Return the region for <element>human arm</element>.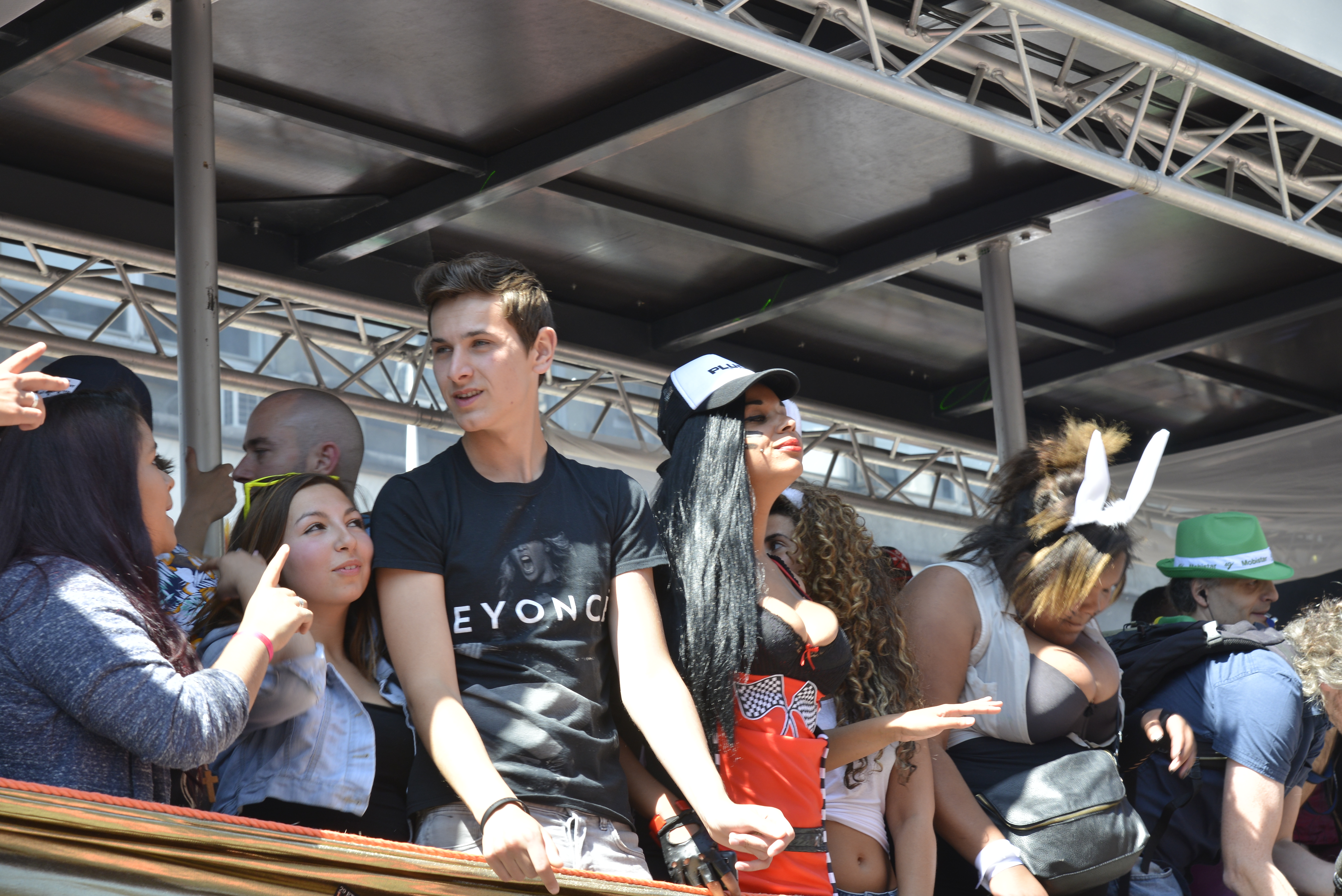
{"left": 195, "top": 155, "right": 210, "bottom": 200}.
